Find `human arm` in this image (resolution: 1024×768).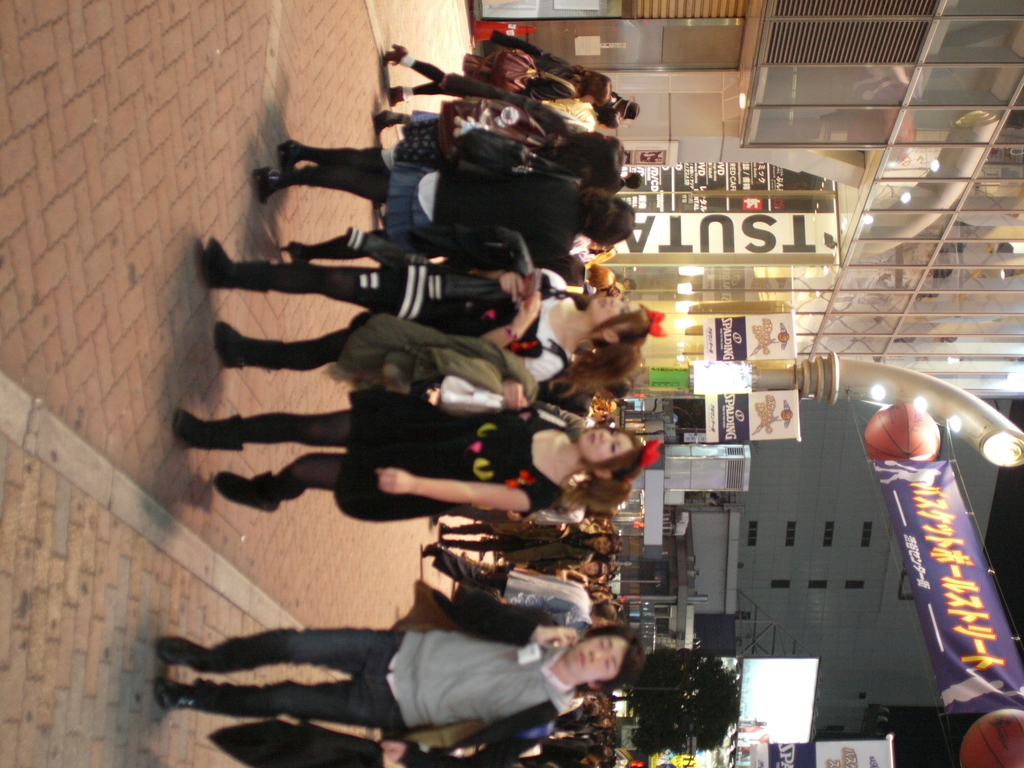
438, 596, 584, 654.
